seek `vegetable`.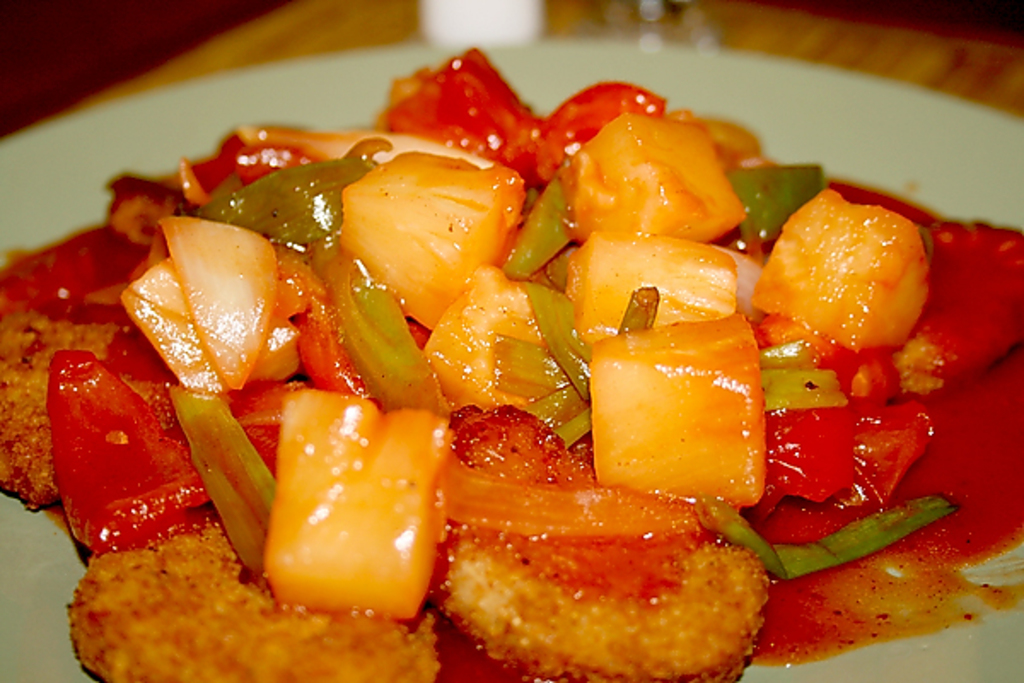
(left=203, top=396, right=276, bottom=581).
